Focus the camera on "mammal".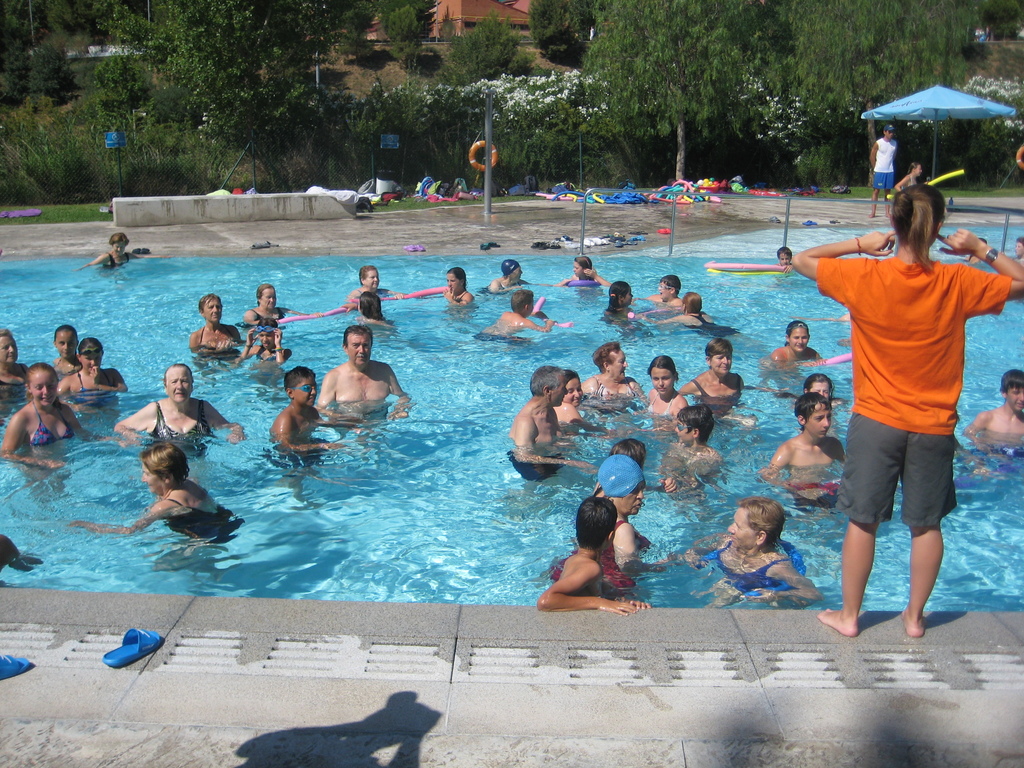
Focus region: (x1=1, y1=326, x2=33, y2=390).
